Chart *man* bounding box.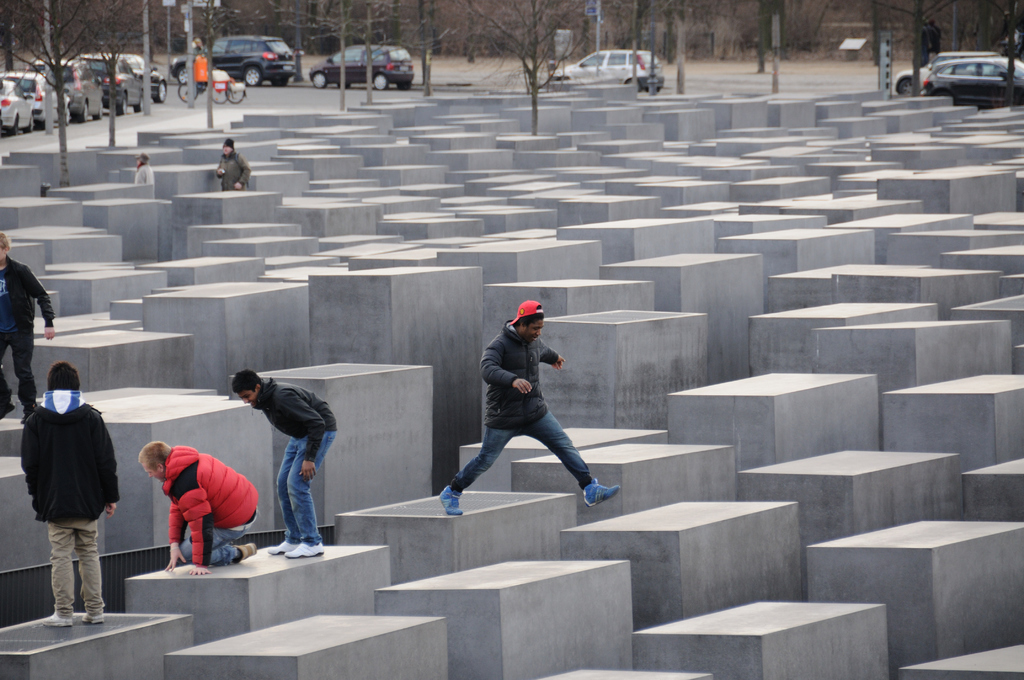
Charted: box=[230, 369, 337, 560].
